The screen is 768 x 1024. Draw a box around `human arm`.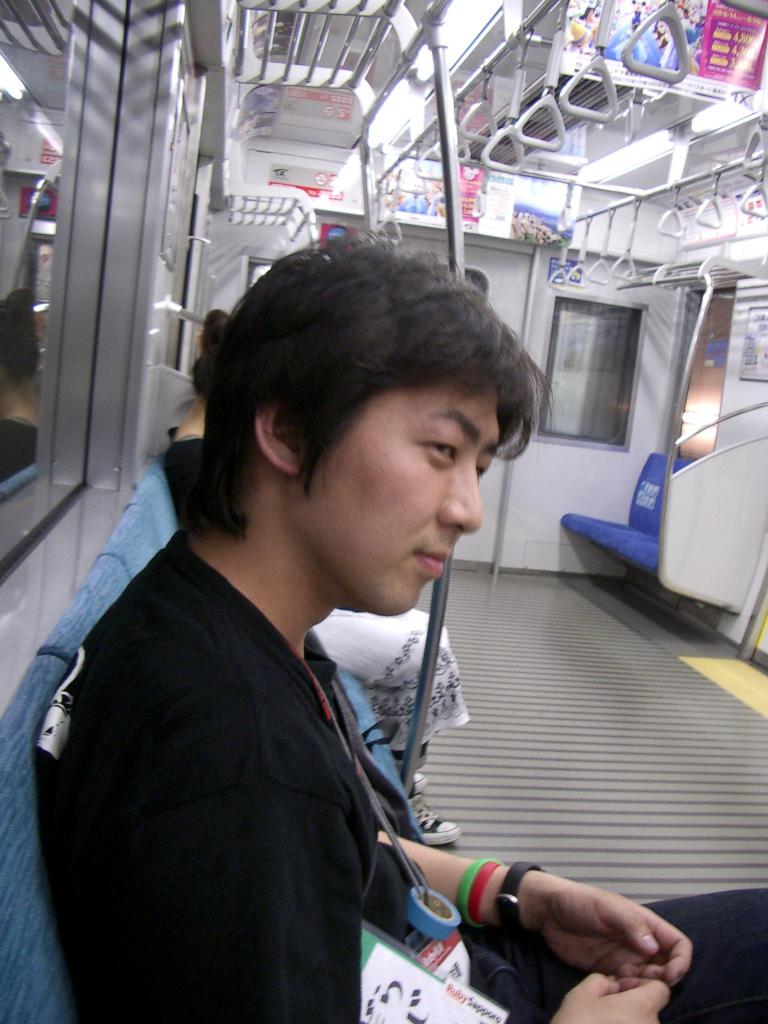
bbox(391, 823, 694, 991).
